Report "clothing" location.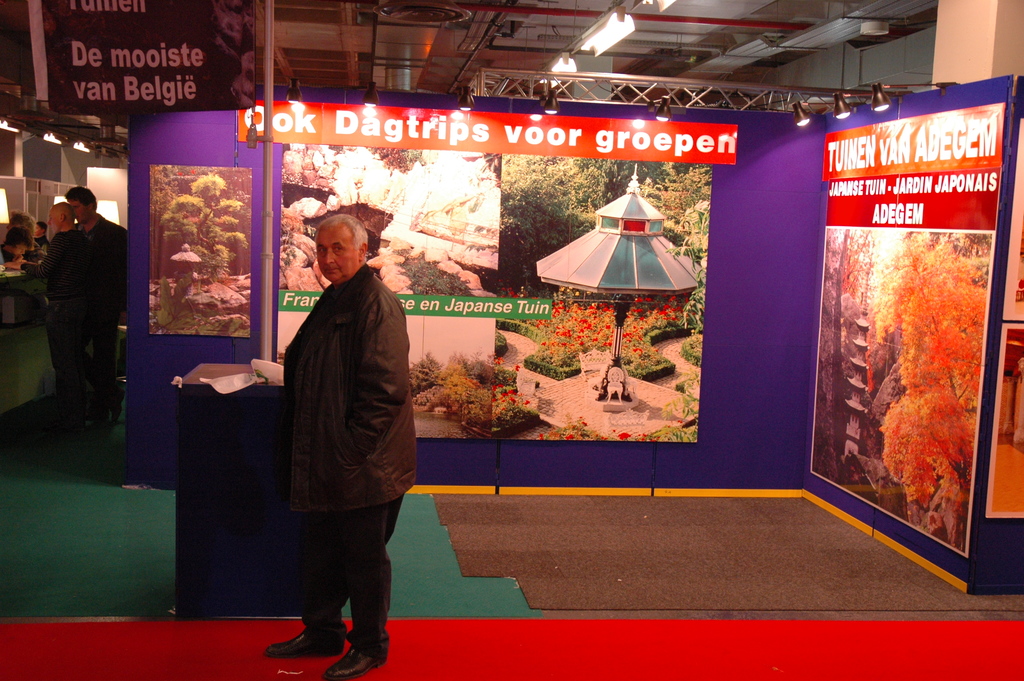
Report: region(291, 259, 419, 660).
